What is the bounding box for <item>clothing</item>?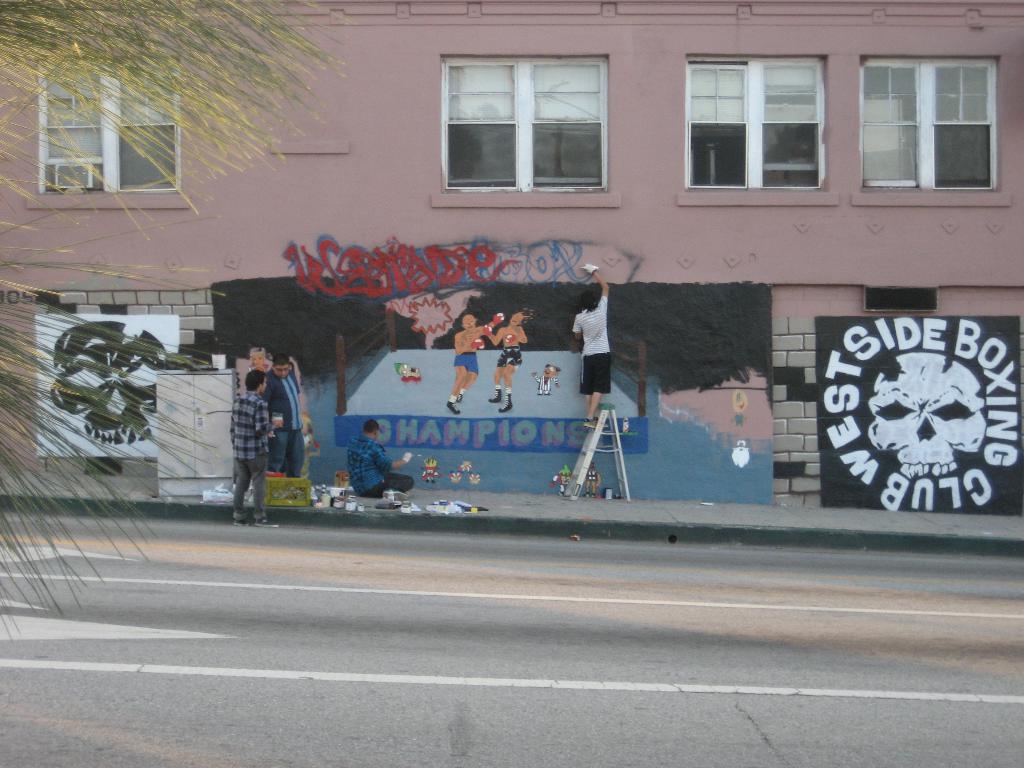
[left=261, top=370, right=306, bottom=476].
